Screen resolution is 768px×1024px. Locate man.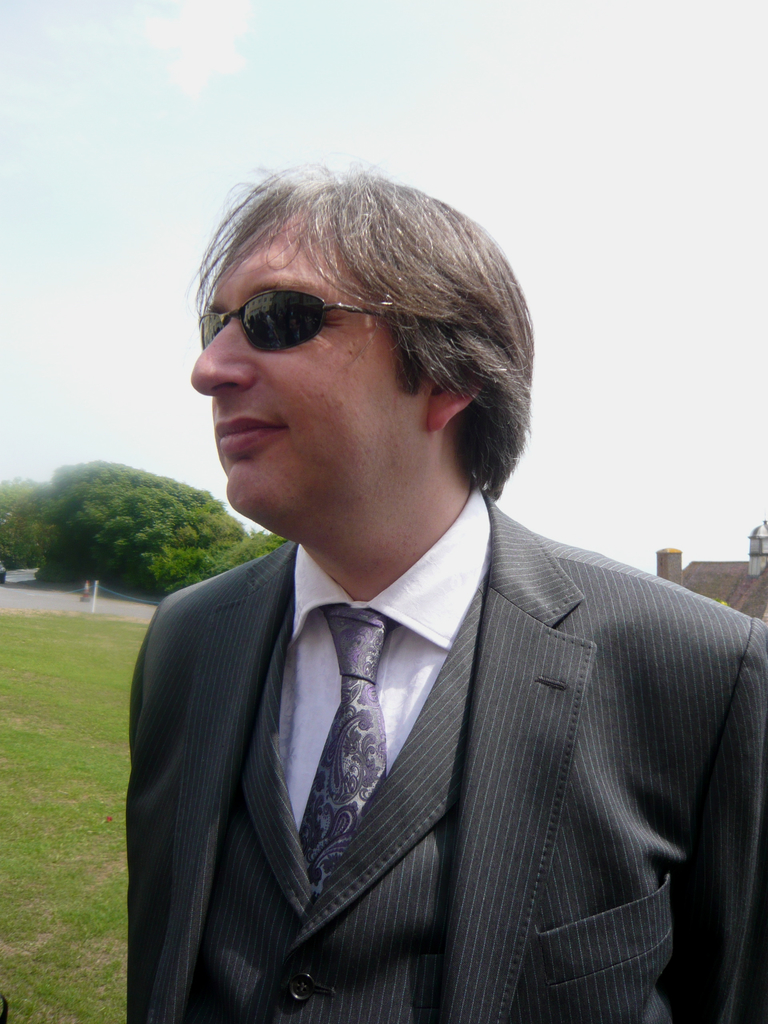
<bbox>86, 159, 767, 1016</bbox>.
